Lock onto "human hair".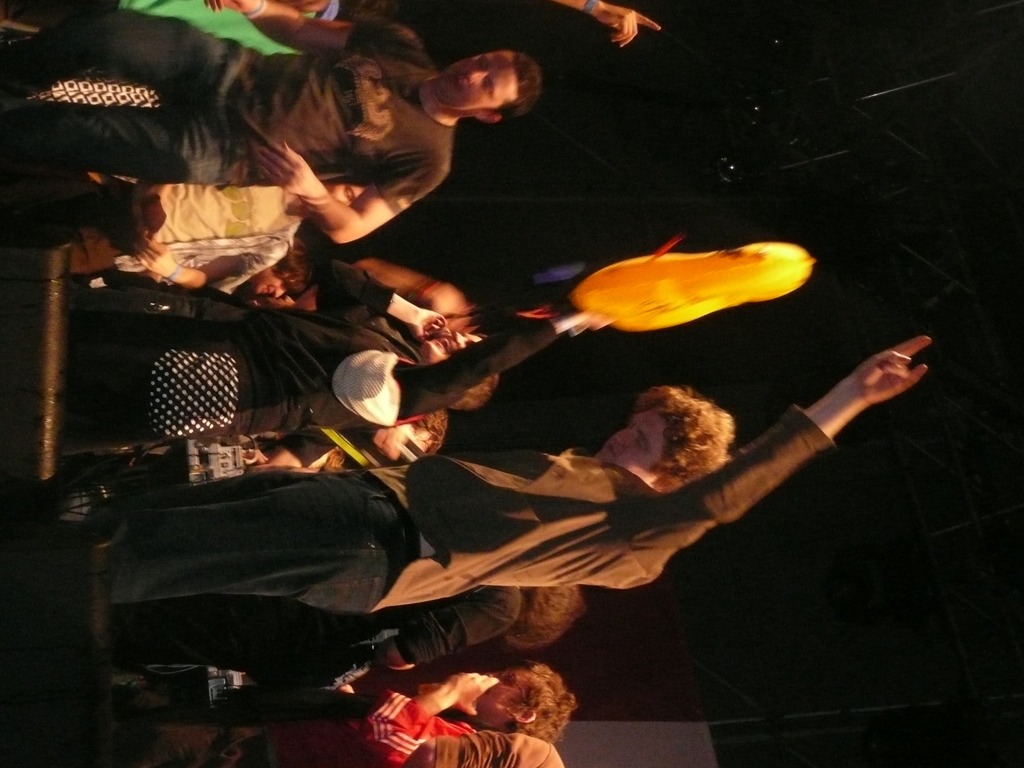
Locked: <bbox>265, 237, 314, 292</bbox>.
